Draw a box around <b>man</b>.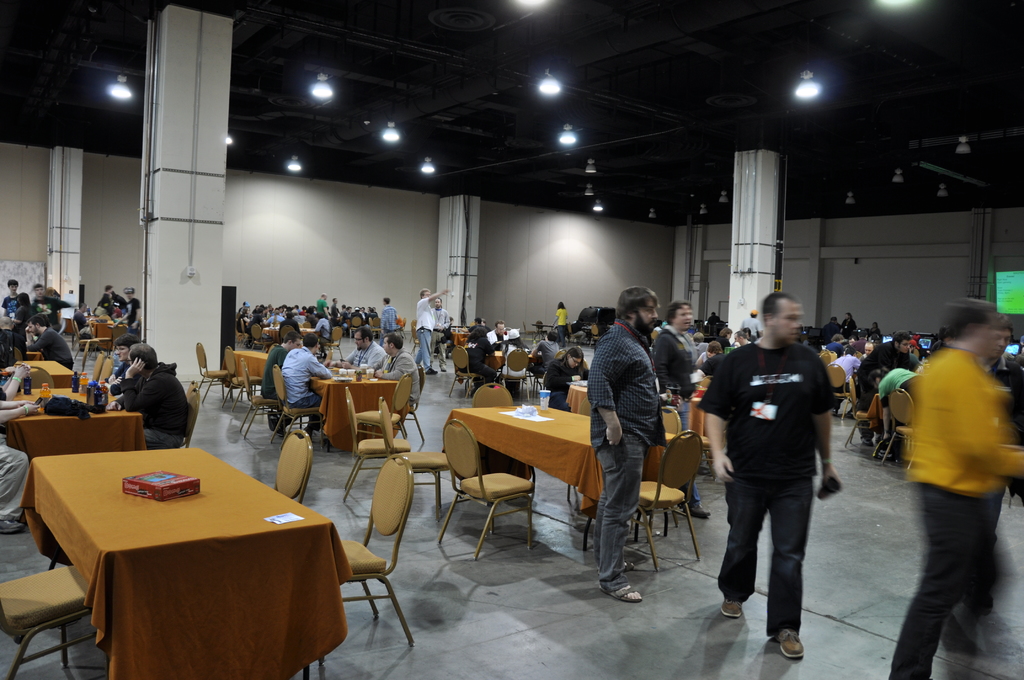
859/335/919/424.
